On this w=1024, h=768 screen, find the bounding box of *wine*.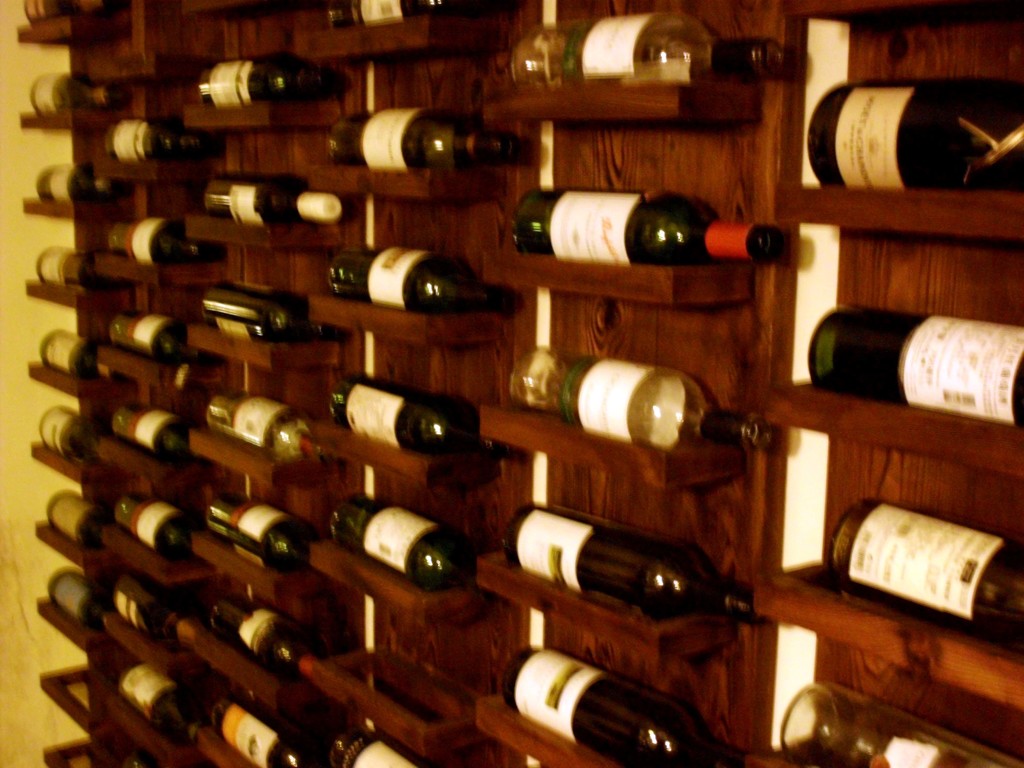
Bounding box: <region>808, 60, 1011, 199</region>.
